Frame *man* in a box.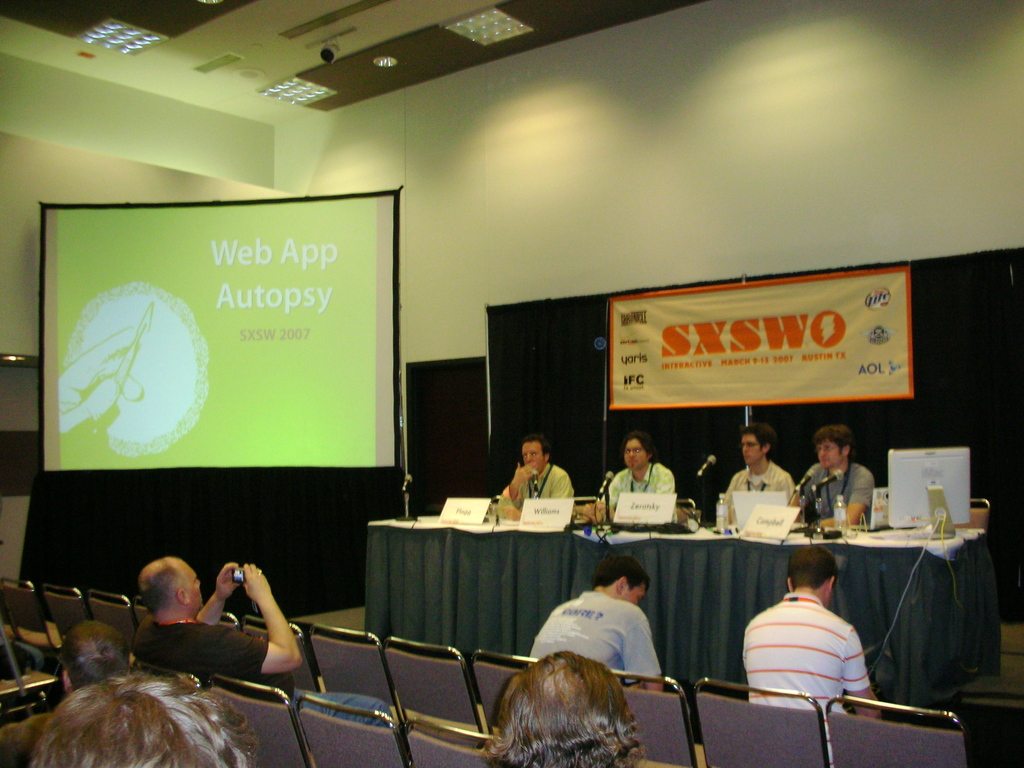
{"left": 582, "top": 429, "right": 676, "bottom": 525}.
